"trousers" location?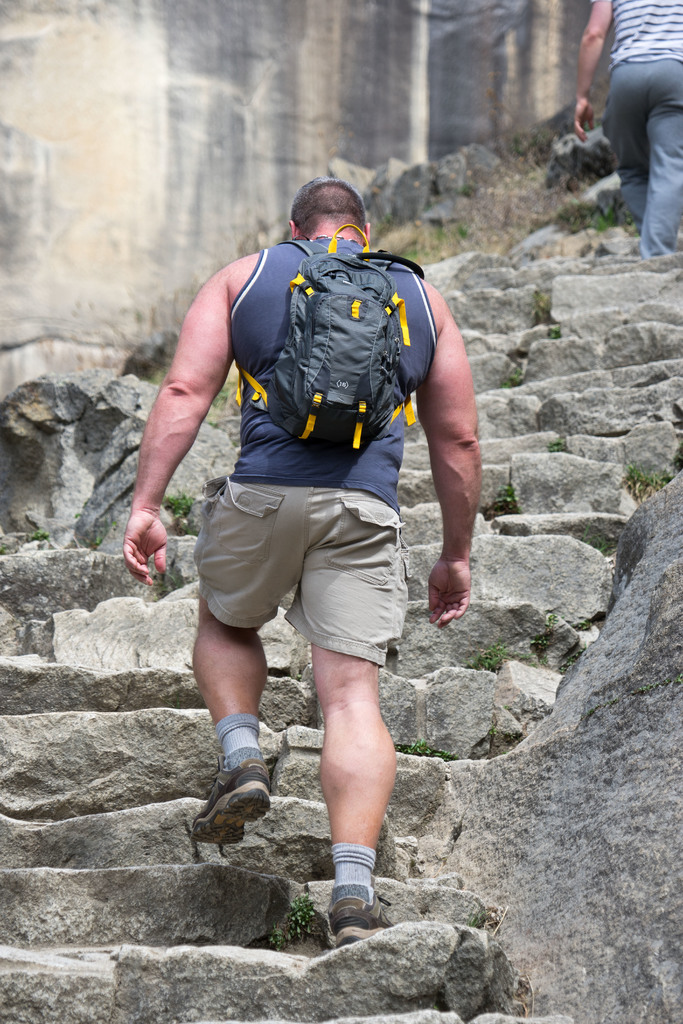
<region>598, 58, 682, 262</region>
